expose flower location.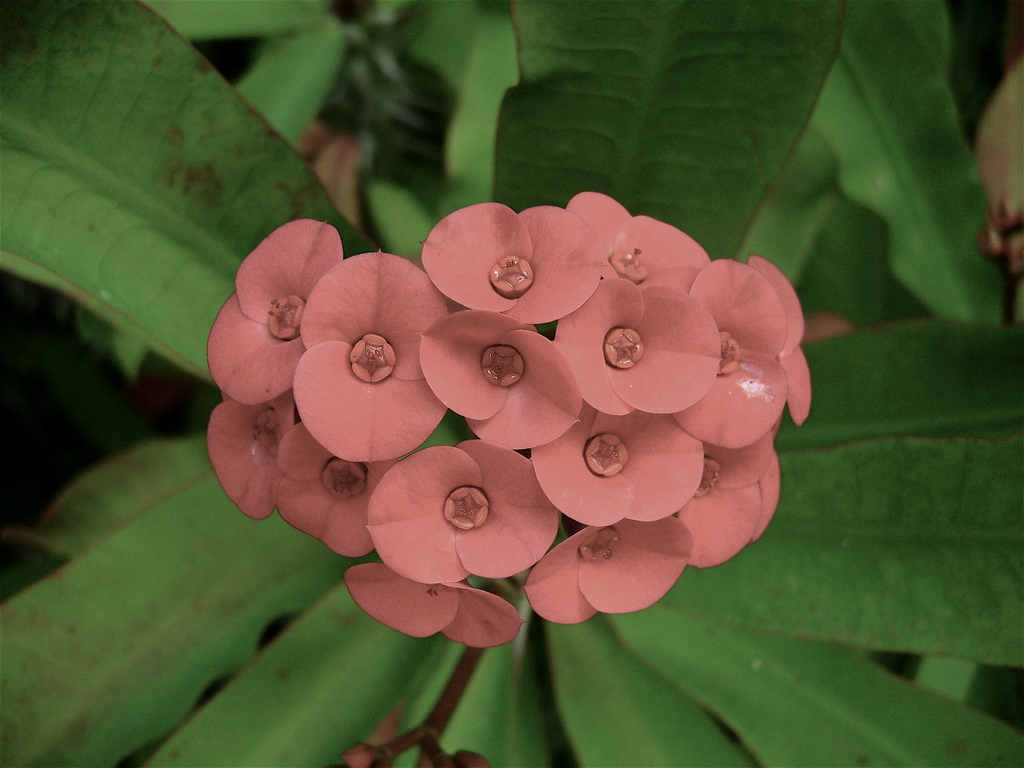
Exposed at rect(357, 440, 544, 600).
